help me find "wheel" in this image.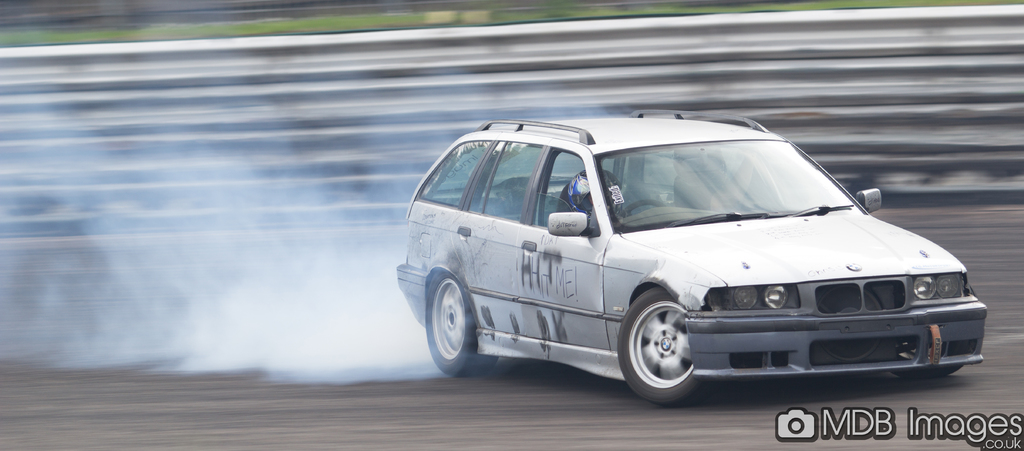
Found it: [left=422, top=272, right=477, bottom=370].
